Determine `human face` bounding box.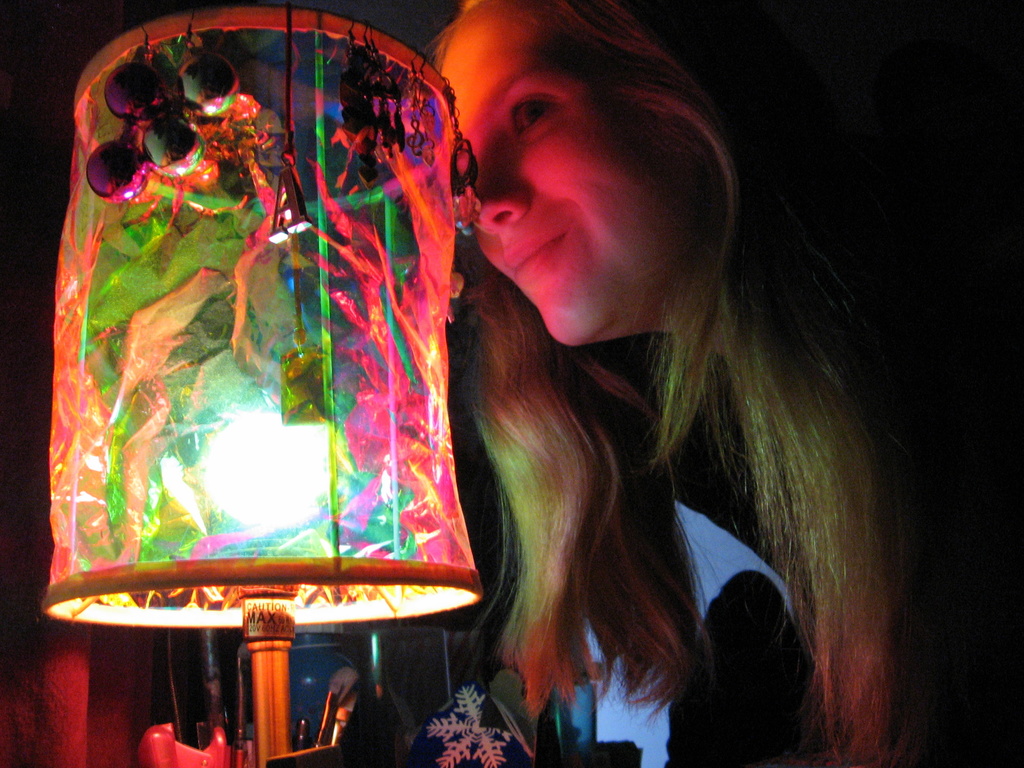
Determined: (x1=454, y1=2, x2=710, y2=346).
